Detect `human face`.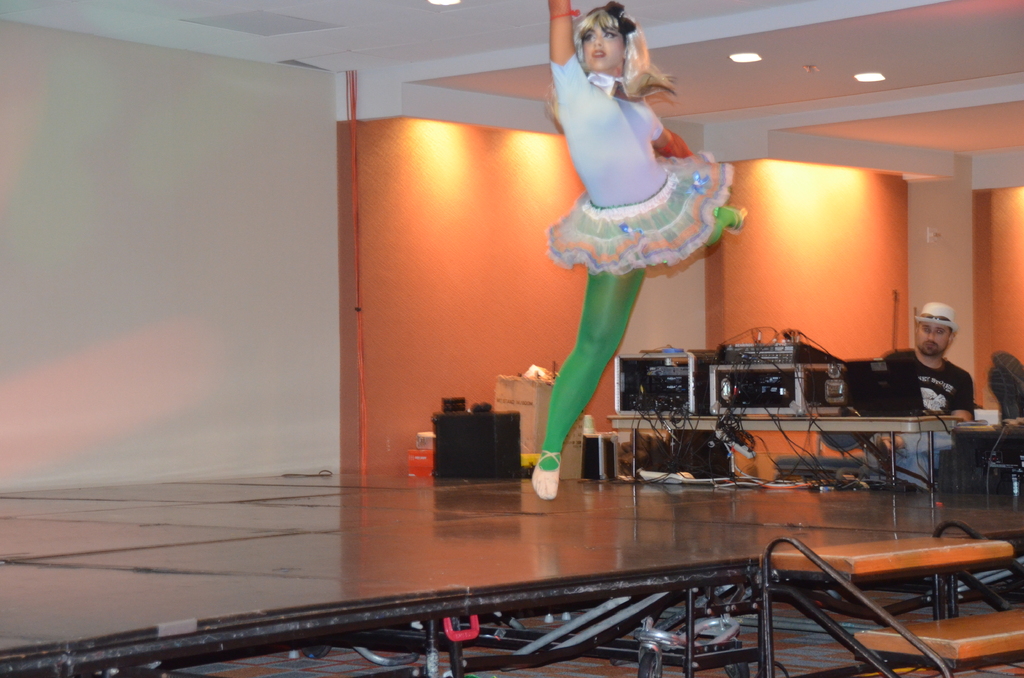
Detected at box=[581, 23, 626, 67].
